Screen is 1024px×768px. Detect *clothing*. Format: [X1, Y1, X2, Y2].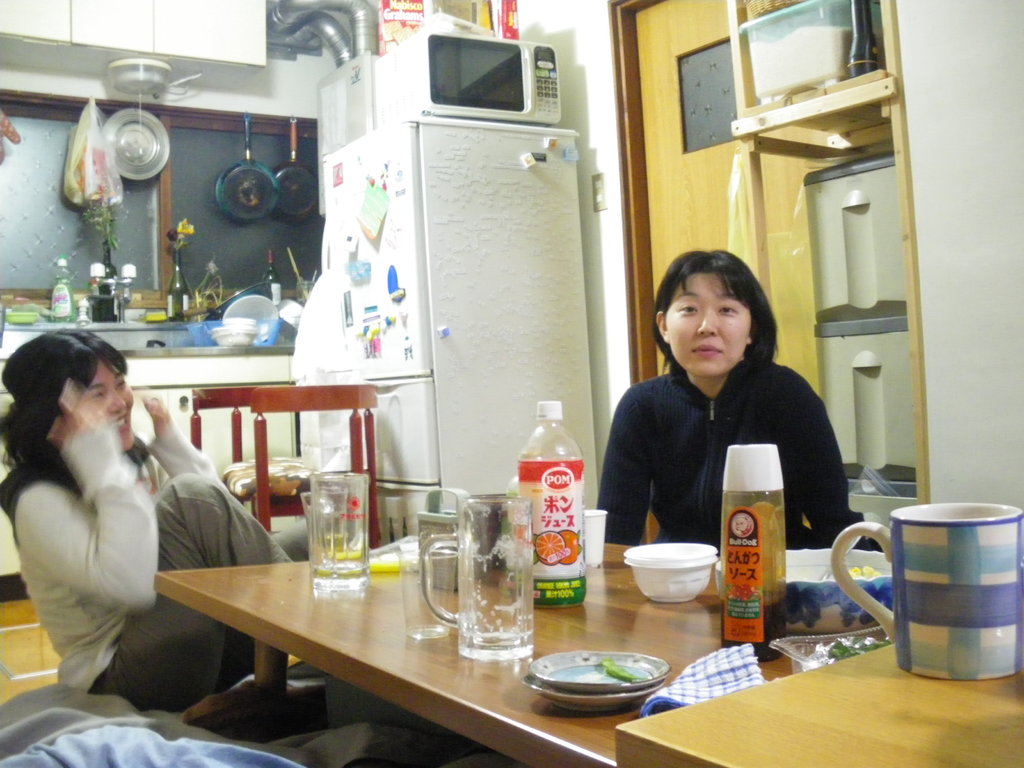
[7, 415, 291, 709].
